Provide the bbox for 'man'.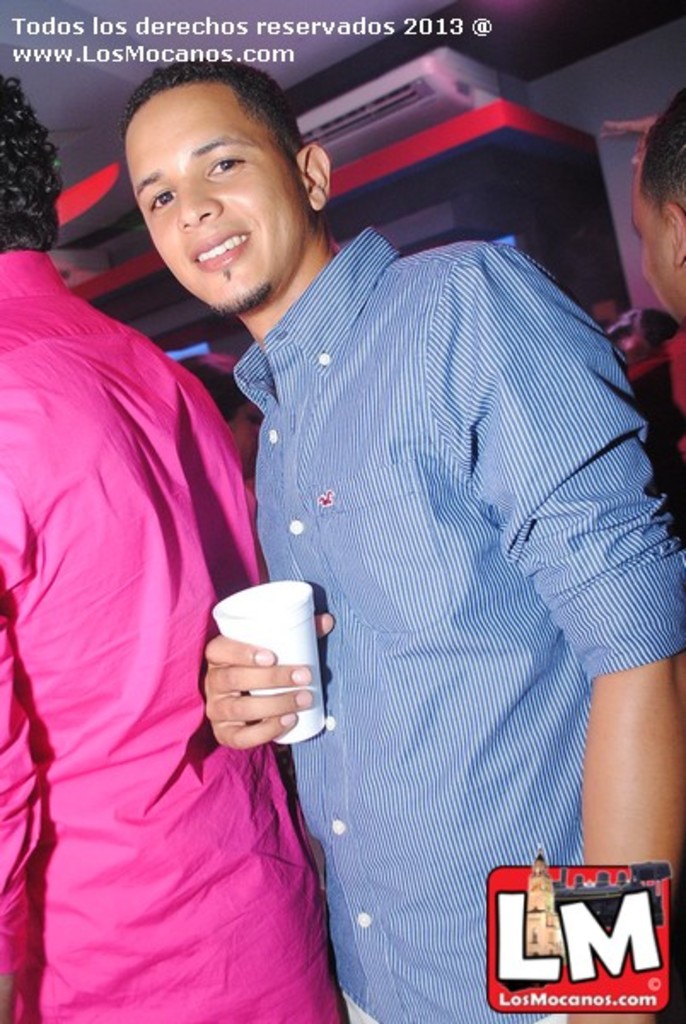
rect(116, 56, 684, 1022).
